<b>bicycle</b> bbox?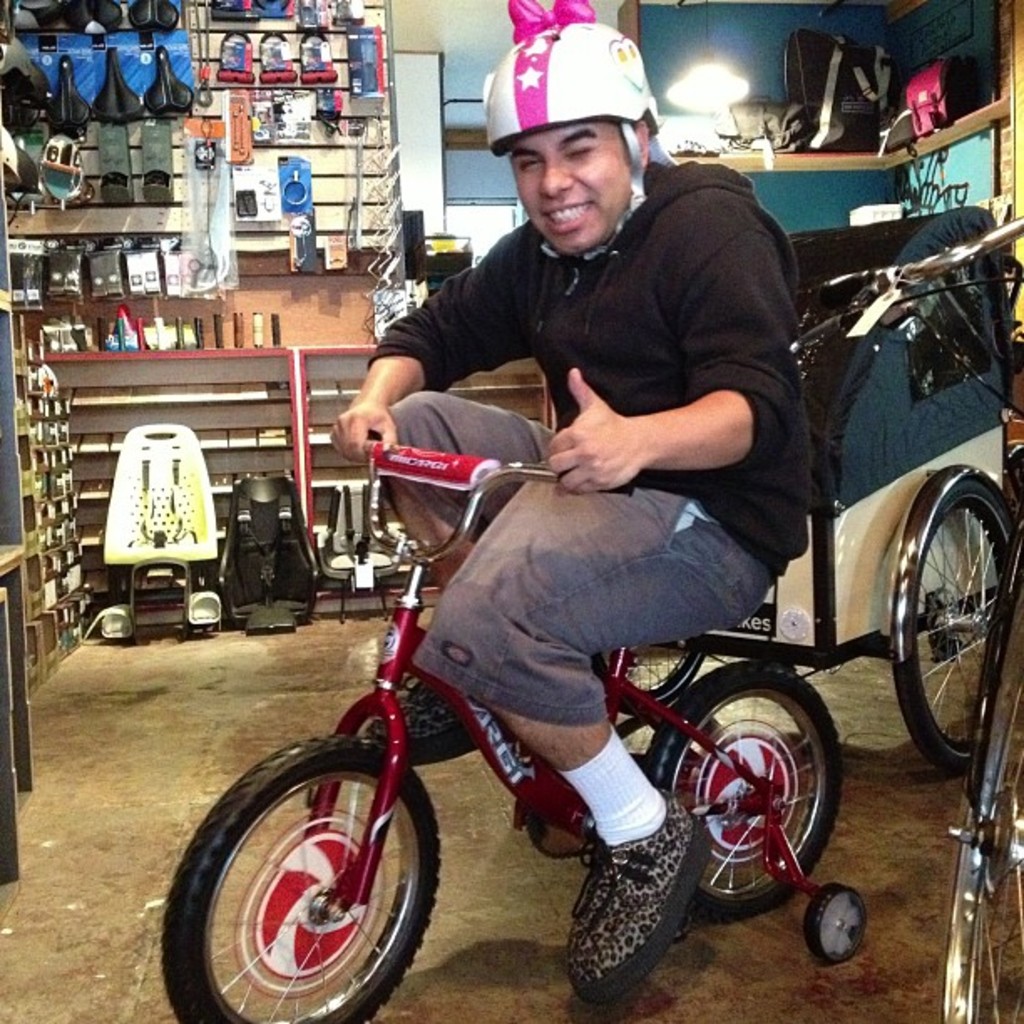
x1=161, y1=433, x2=870, y2=1022
